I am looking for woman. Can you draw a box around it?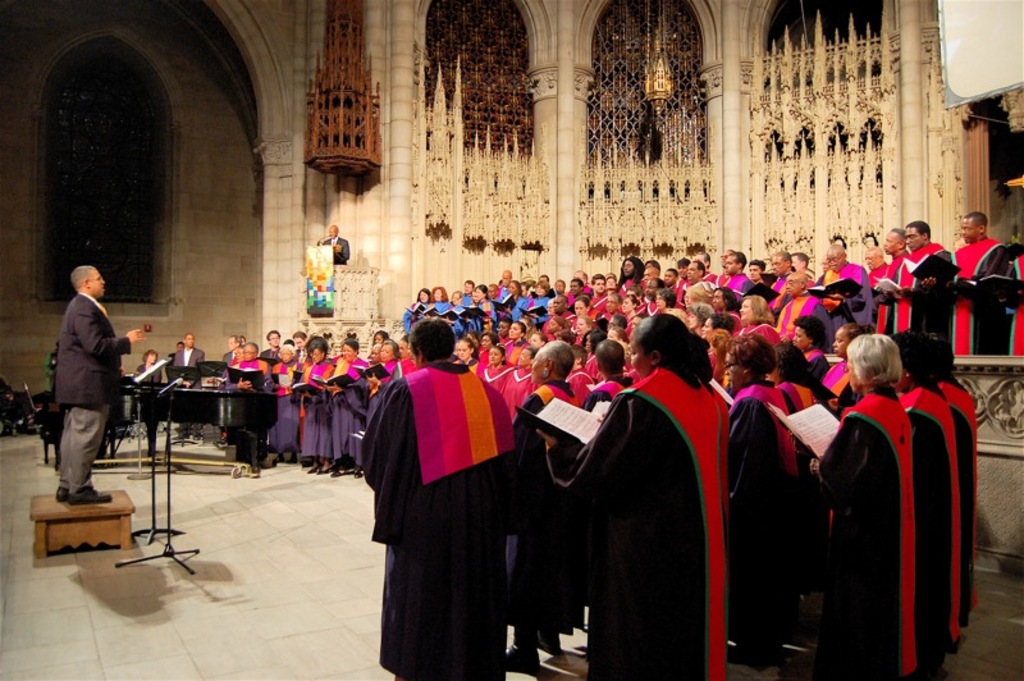
Sure, the bounding box is 698, 315, 733, 349.
